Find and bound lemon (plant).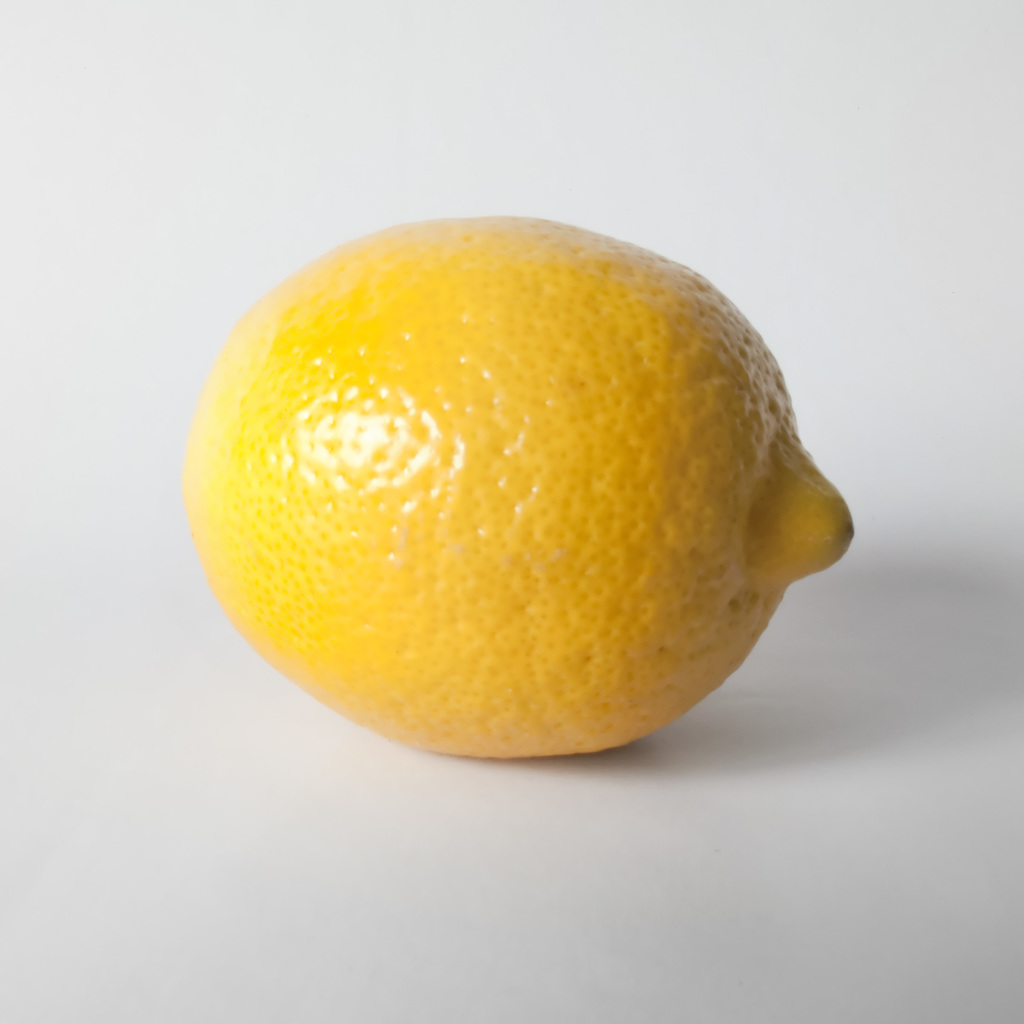
Bound: 184 223 849 756.
